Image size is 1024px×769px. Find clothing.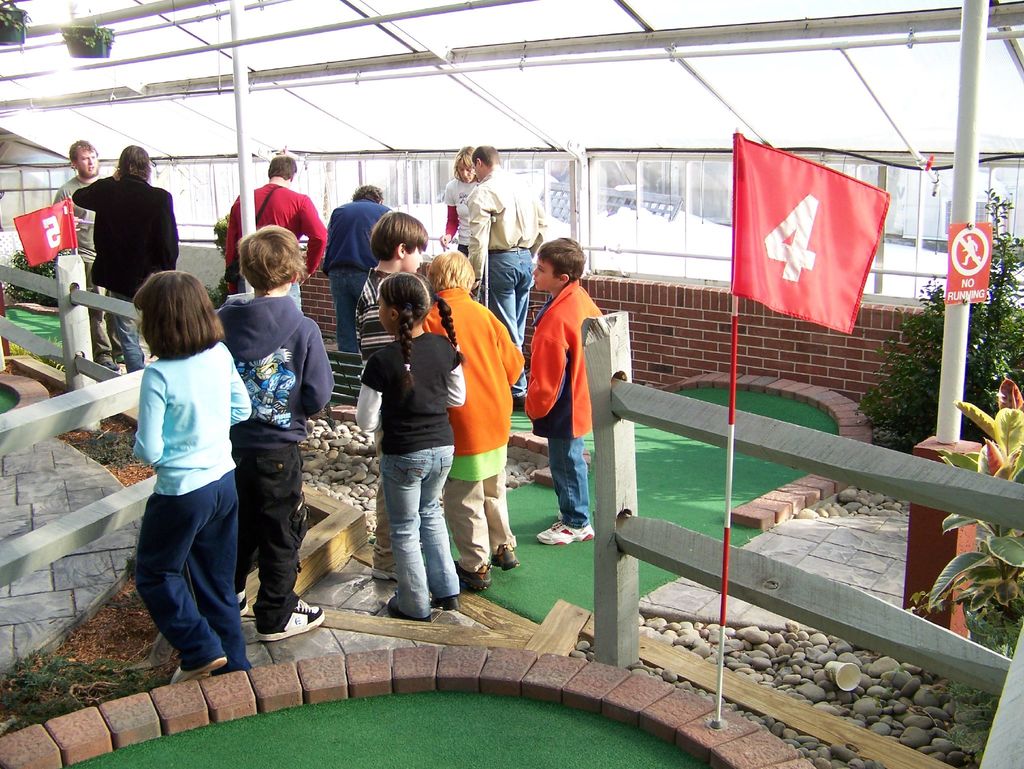
<box>60,168,182,293</box>.
